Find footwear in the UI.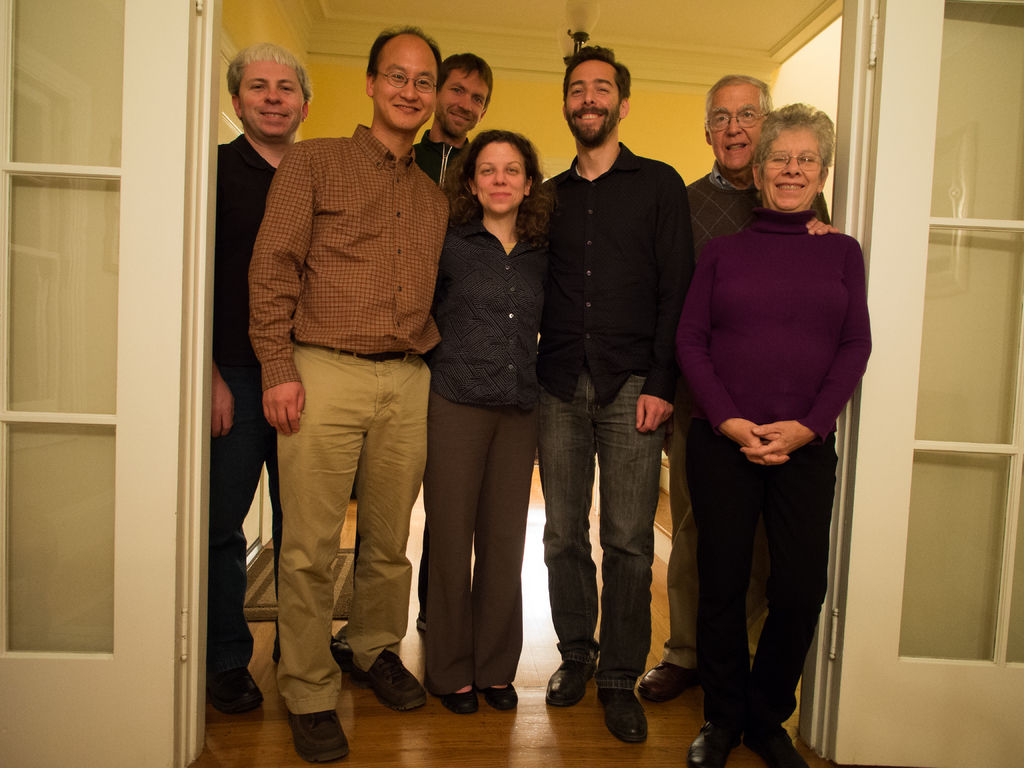
UI element at 211, 662, 266, 715.
